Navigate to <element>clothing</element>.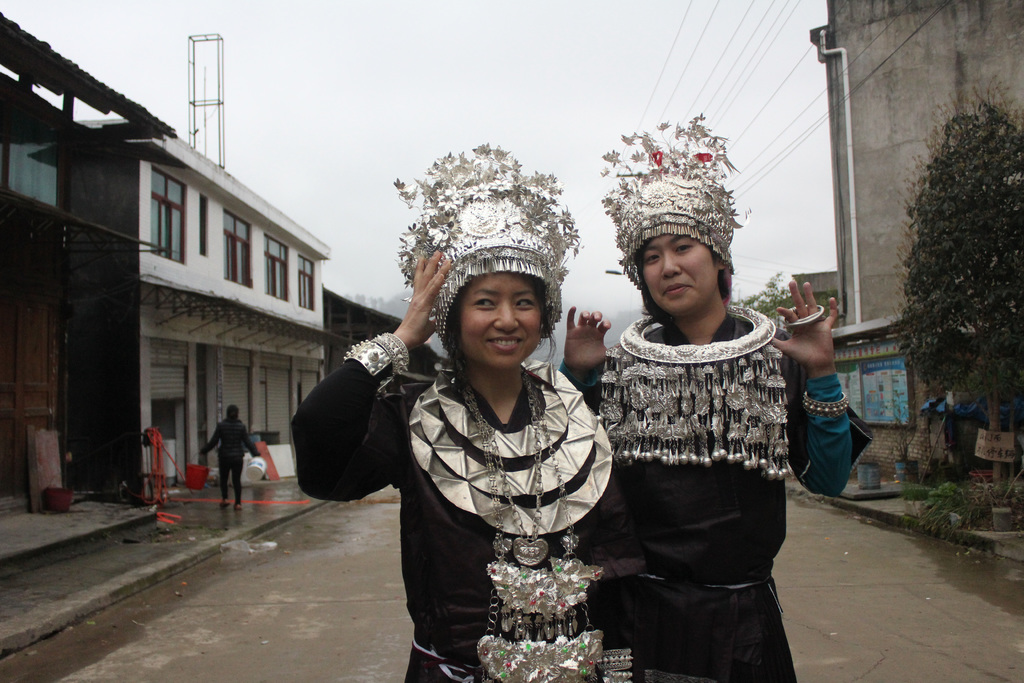
Navigation target: (359, 309, 626, 649).
